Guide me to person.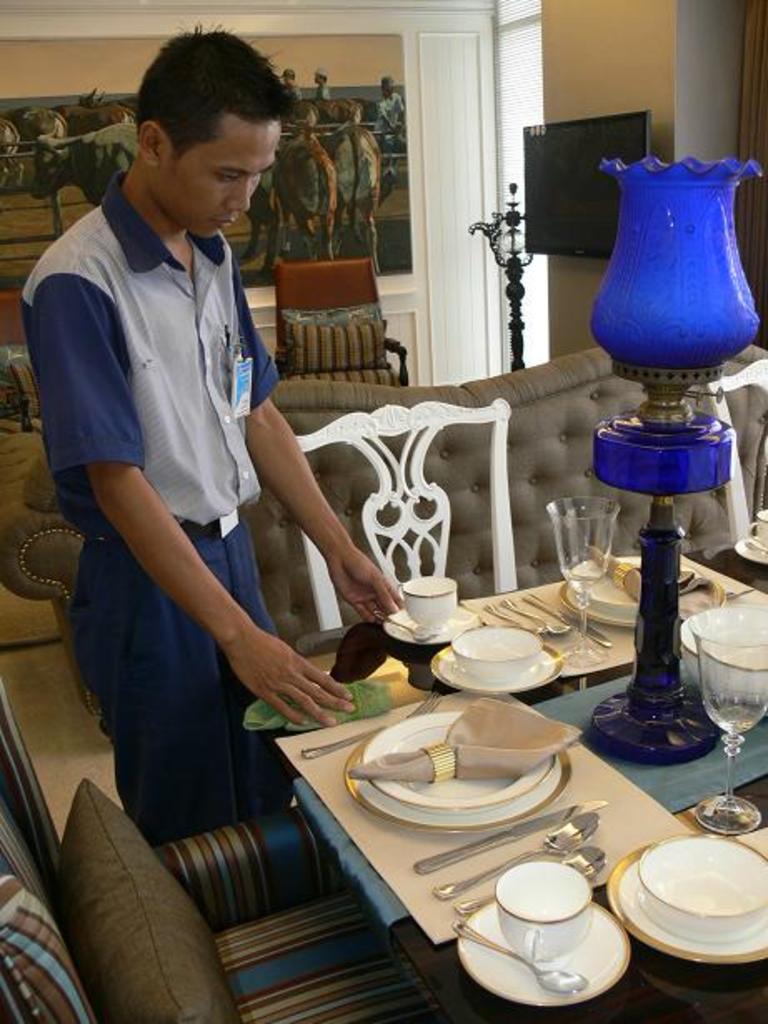
Guidance: pyautogui.locateOnScreen(365, 72, 411, 160).
